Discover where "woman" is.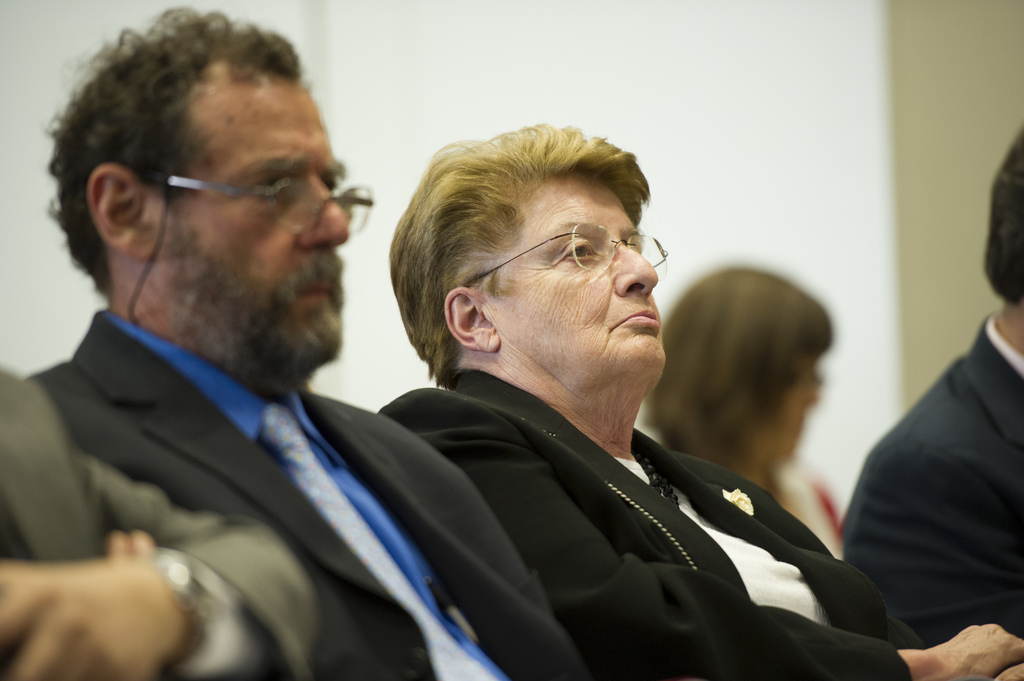
Discovered at 370,118,1023,680.
